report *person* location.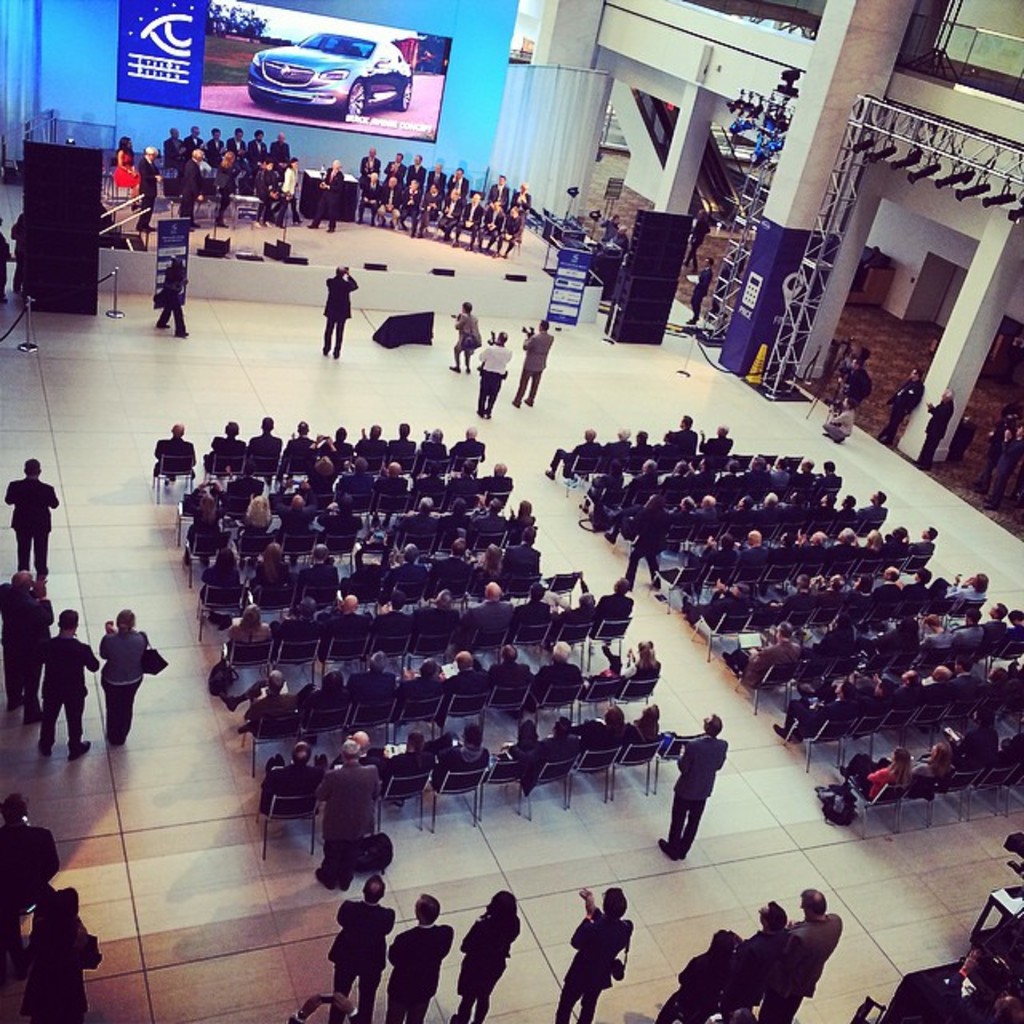
Report: <region>0, 787, 66, 904</region>.
